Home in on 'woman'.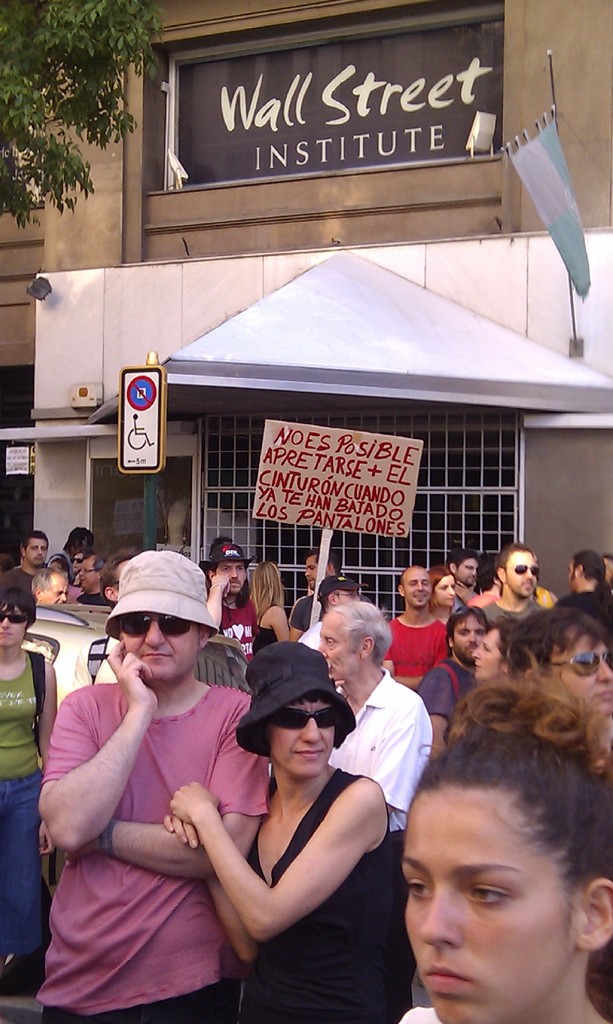
Homed in at (x1=182, y1=632, x2=397, y2=1020).
